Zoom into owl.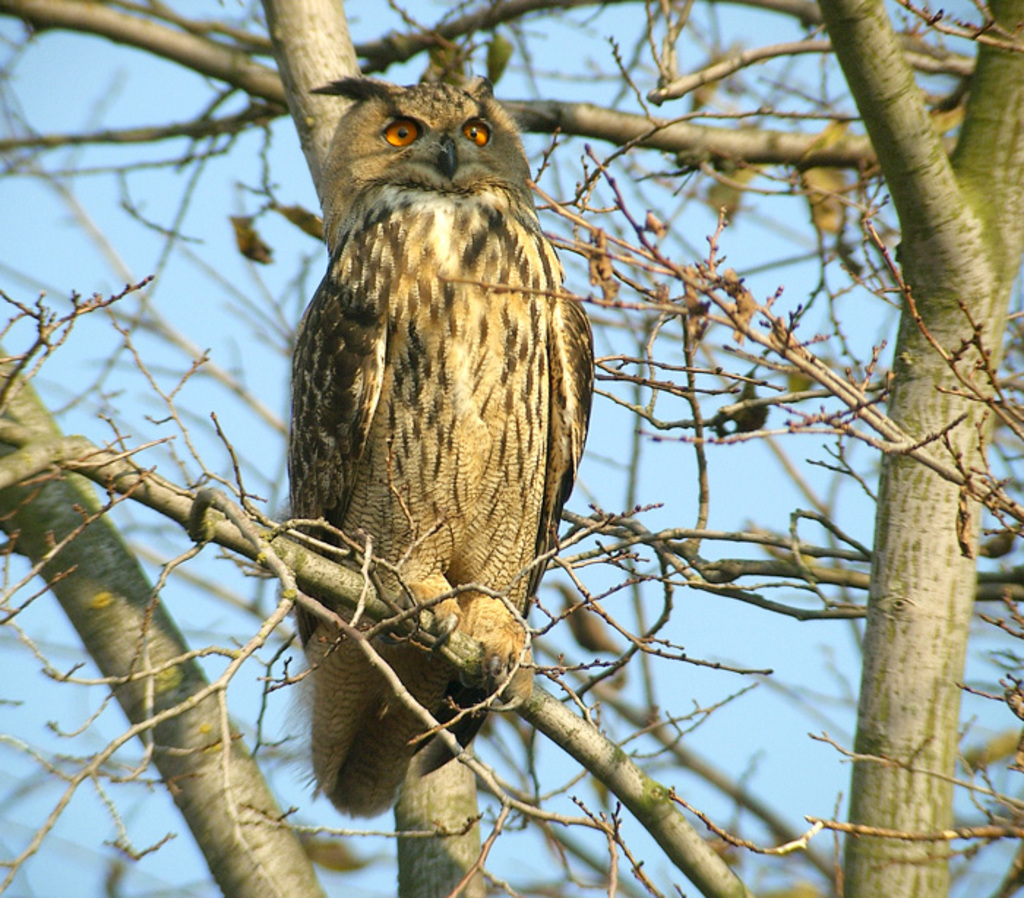
Zoom target: box=[285, 70, 598, 820].
